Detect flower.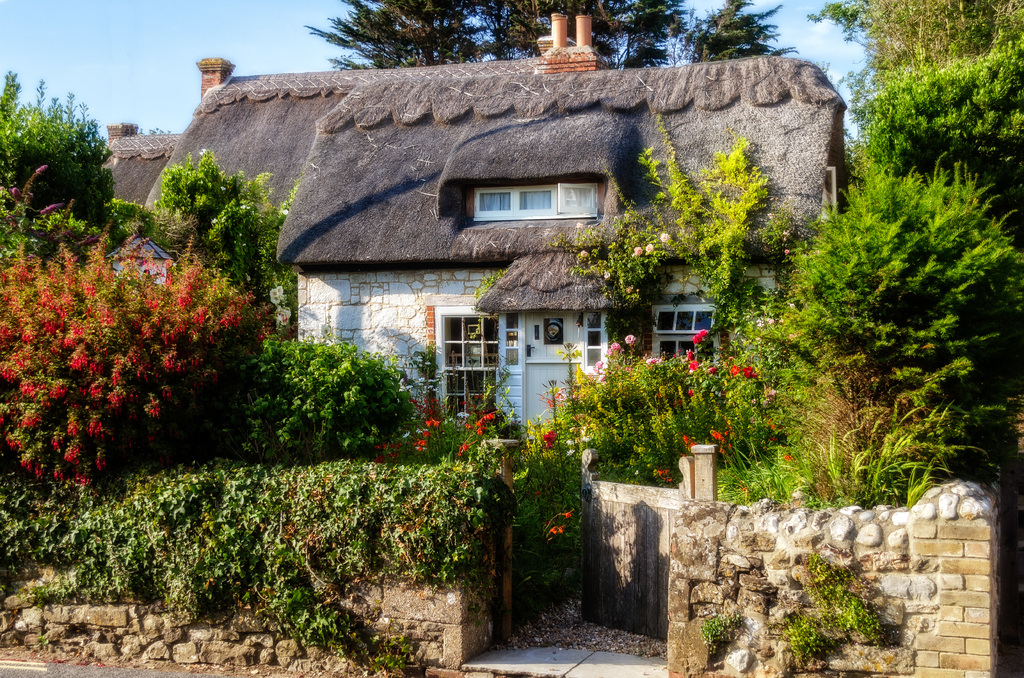
Detected at rect(780, 245, 790, 255).
